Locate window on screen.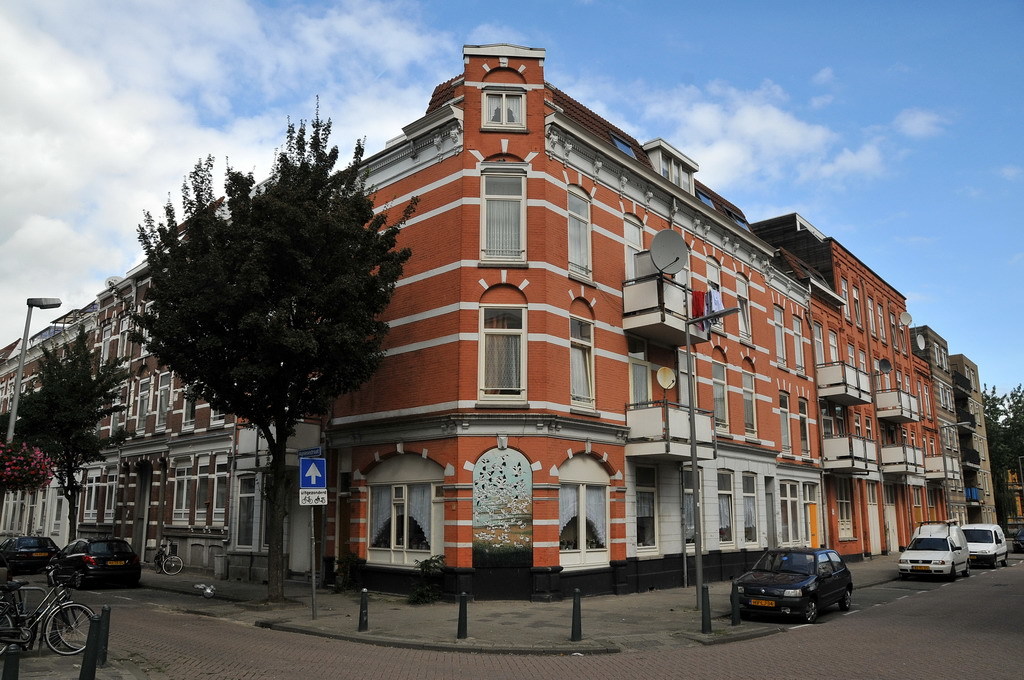
On screen at (704, 256, 726, 336).
